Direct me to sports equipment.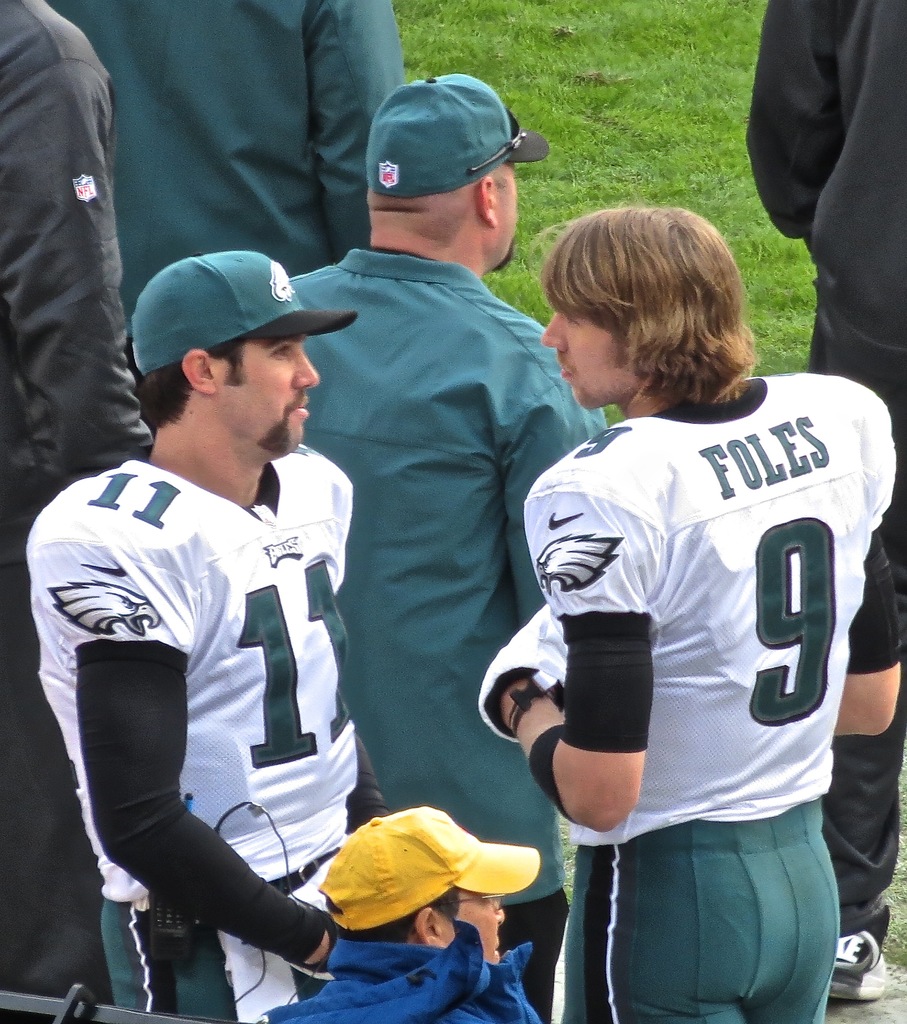
Direction: l=474, t=598, r=569, b=746.
